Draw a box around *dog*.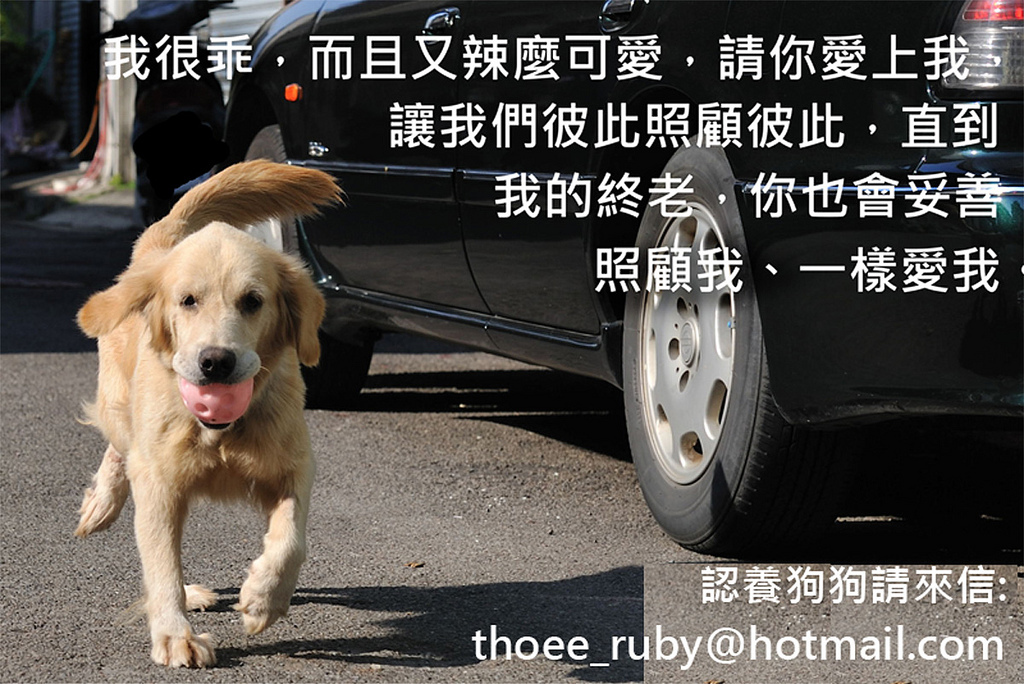
rect(70, 158, 354, 672).
